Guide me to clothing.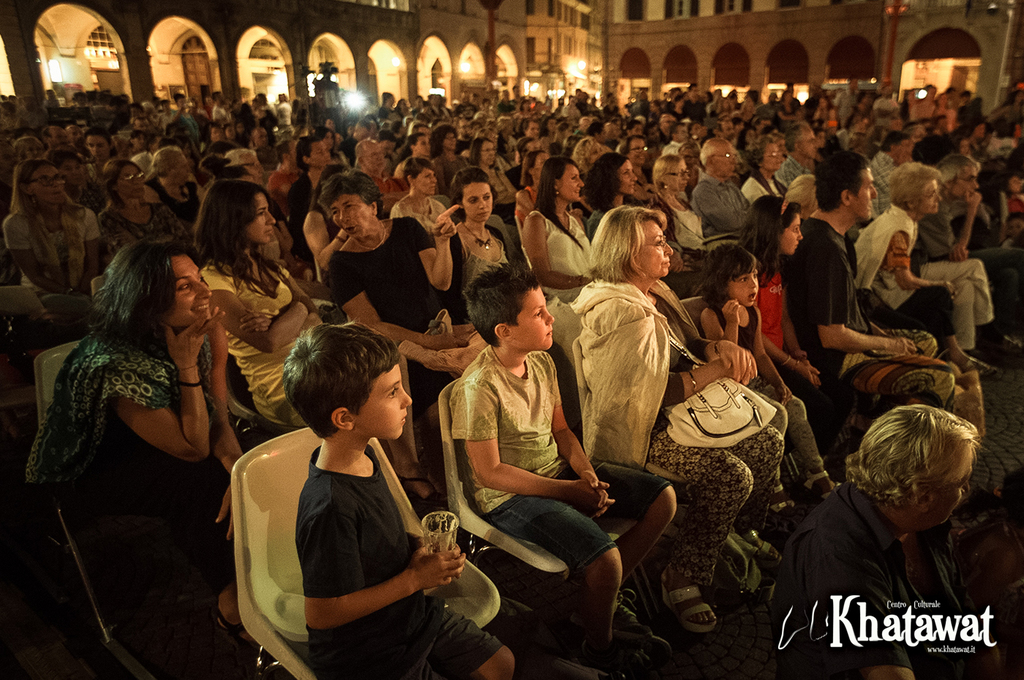
Guidance: 320, 213, 439, 328.
